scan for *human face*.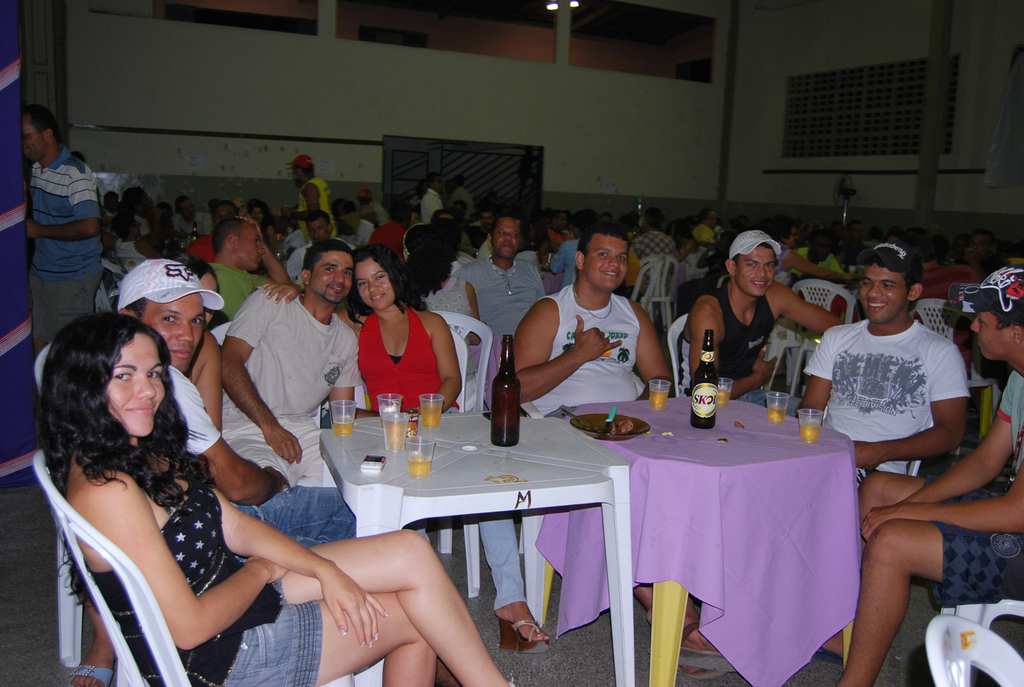
Scan result: 354 259 395 311.
